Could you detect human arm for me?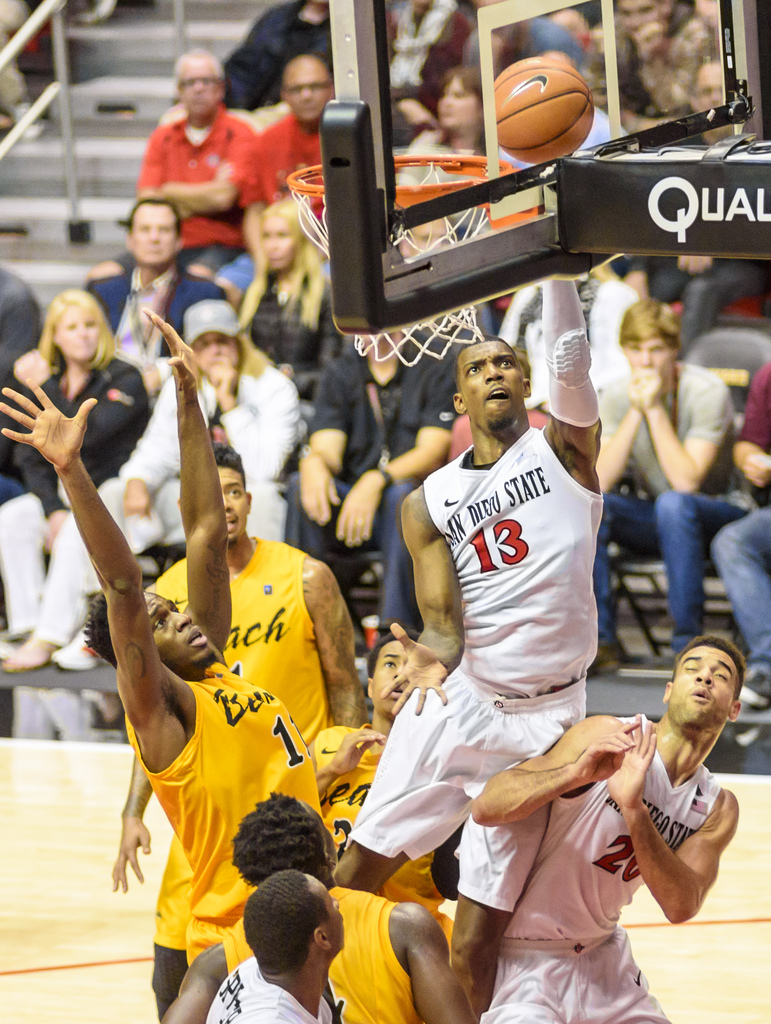
Detection result: (158, 939, 237, 1023).
